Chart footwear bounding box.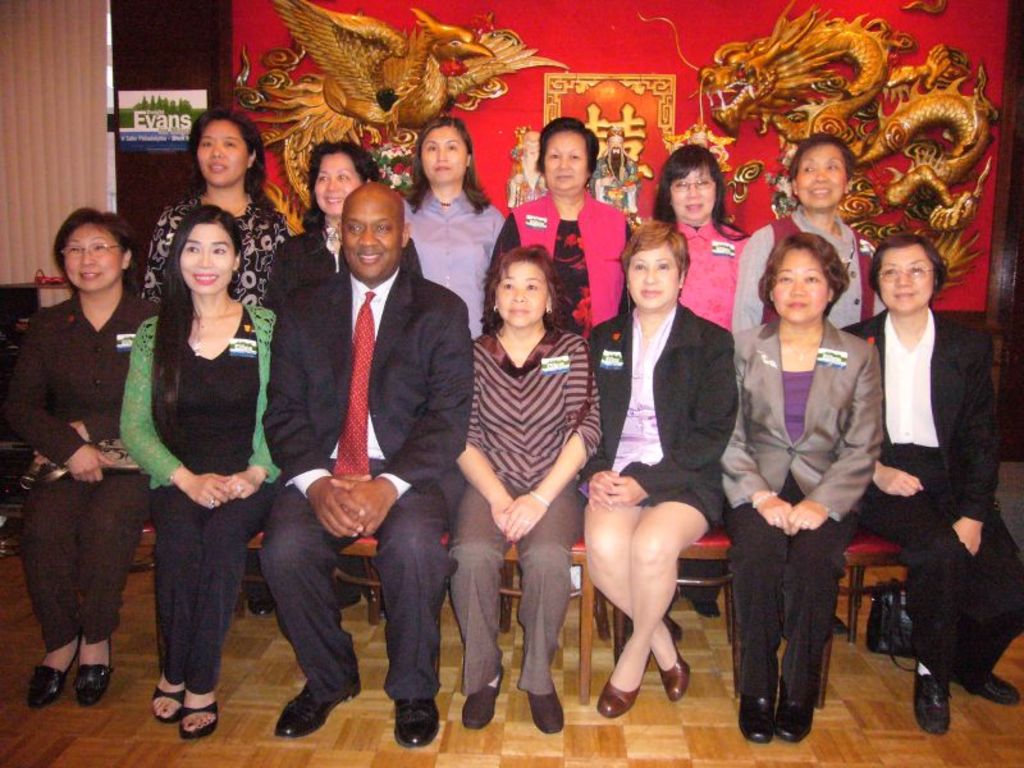
Charted: 273, 687, 358, 749.
